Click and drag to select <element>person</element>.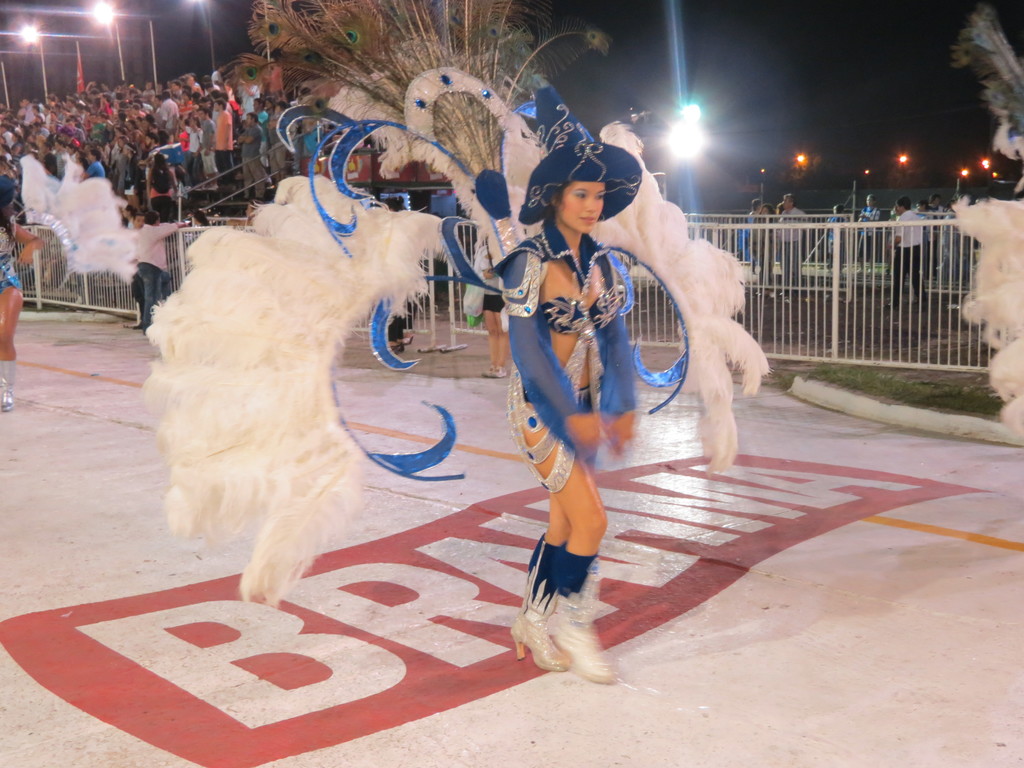
Selection: {"left": 0, "top": 166, "right": 44, "bottom": 412}.
